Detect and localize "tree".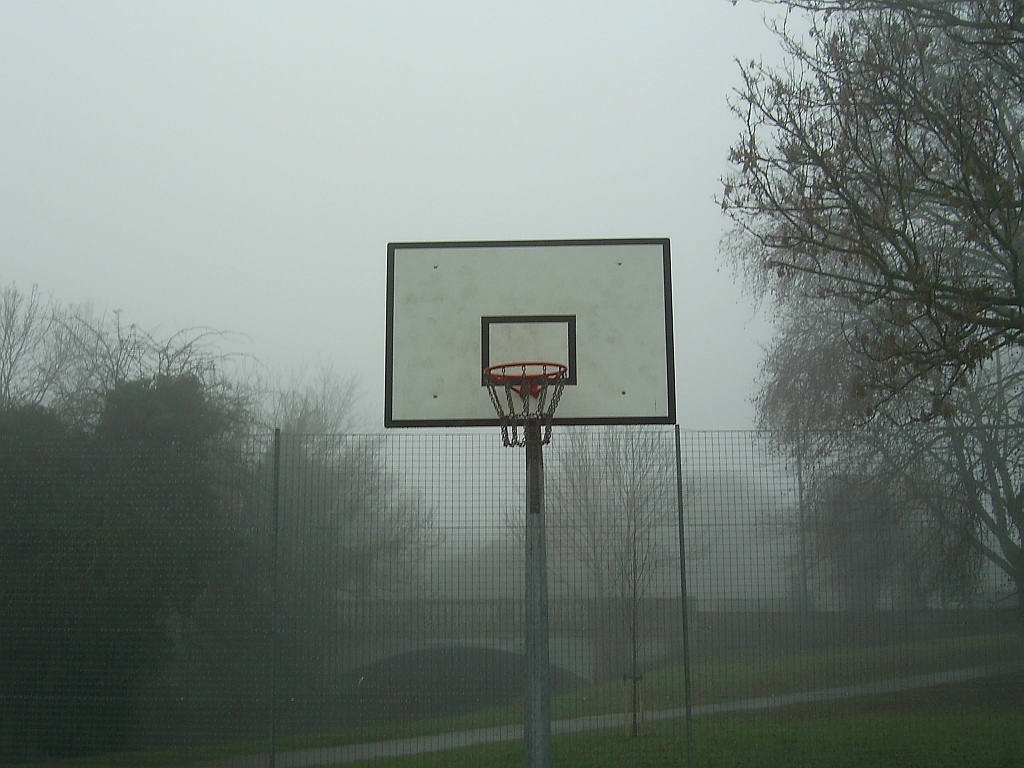
Localized at (2, 276, 79, 475).
